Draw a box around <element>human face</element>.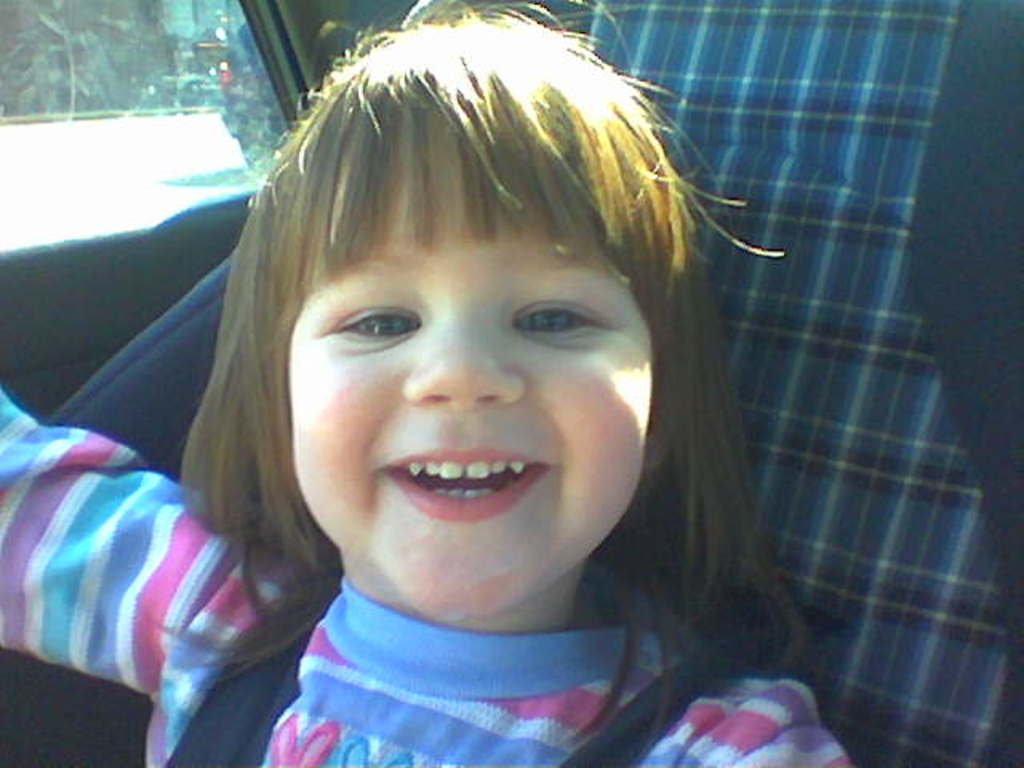
<box>288,237,661,614</box>.
